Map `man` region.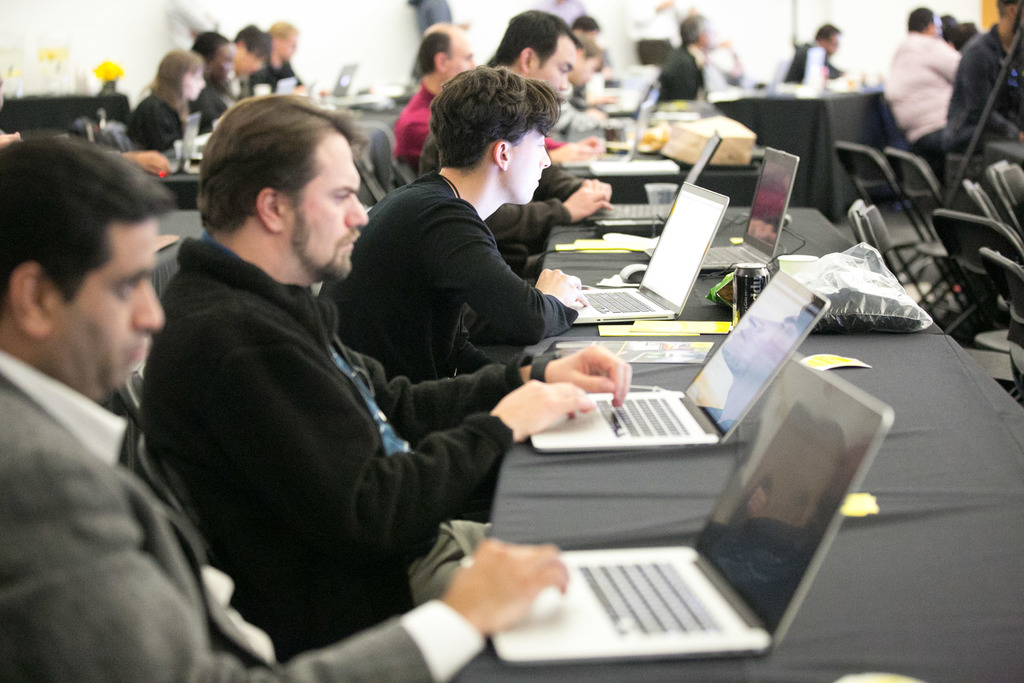
Mapped to (268,21,320,93).
